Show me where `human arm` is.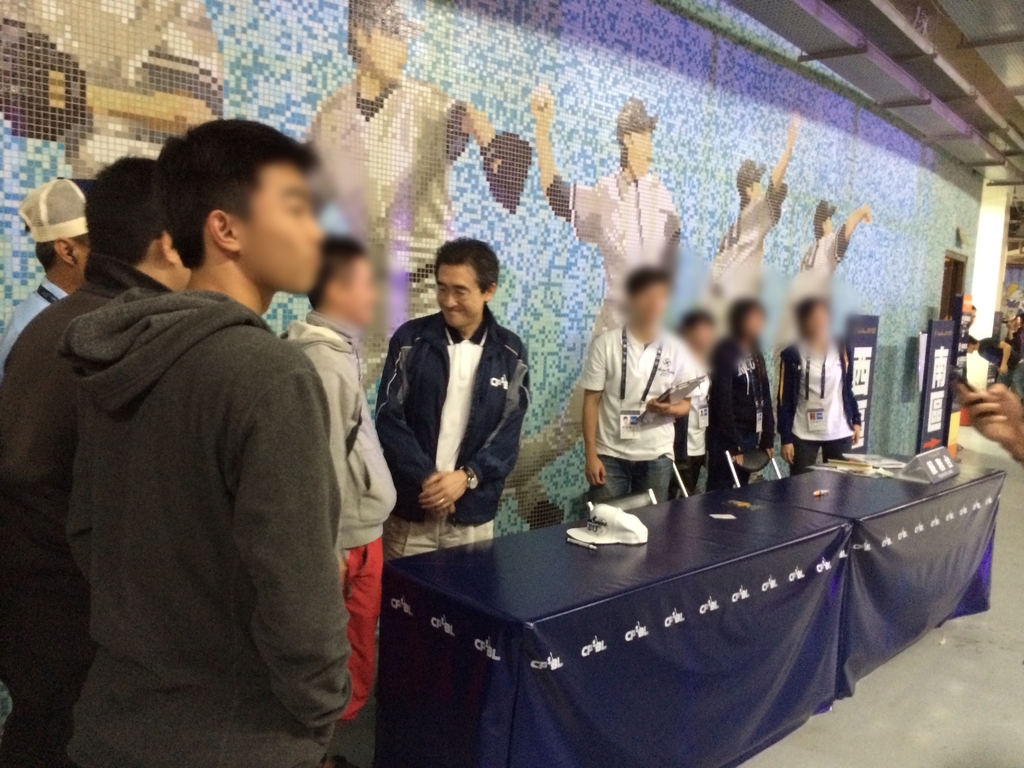
`human arm` is at [642, 346, 703, 419].
